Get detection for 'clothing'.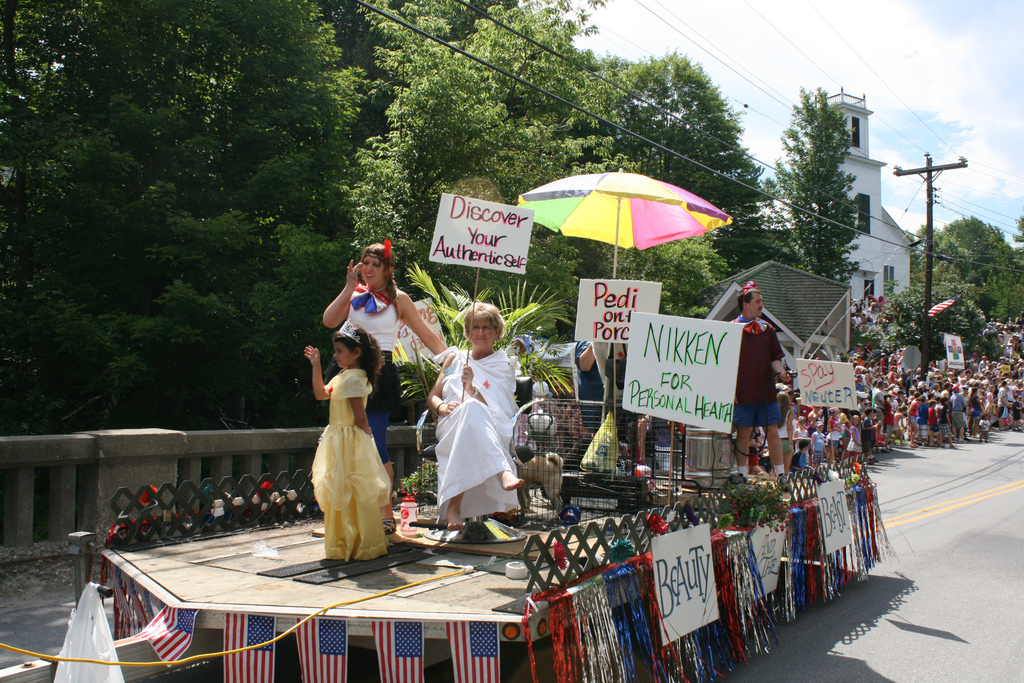
Detection: rect(780, 407, 790, 452).
